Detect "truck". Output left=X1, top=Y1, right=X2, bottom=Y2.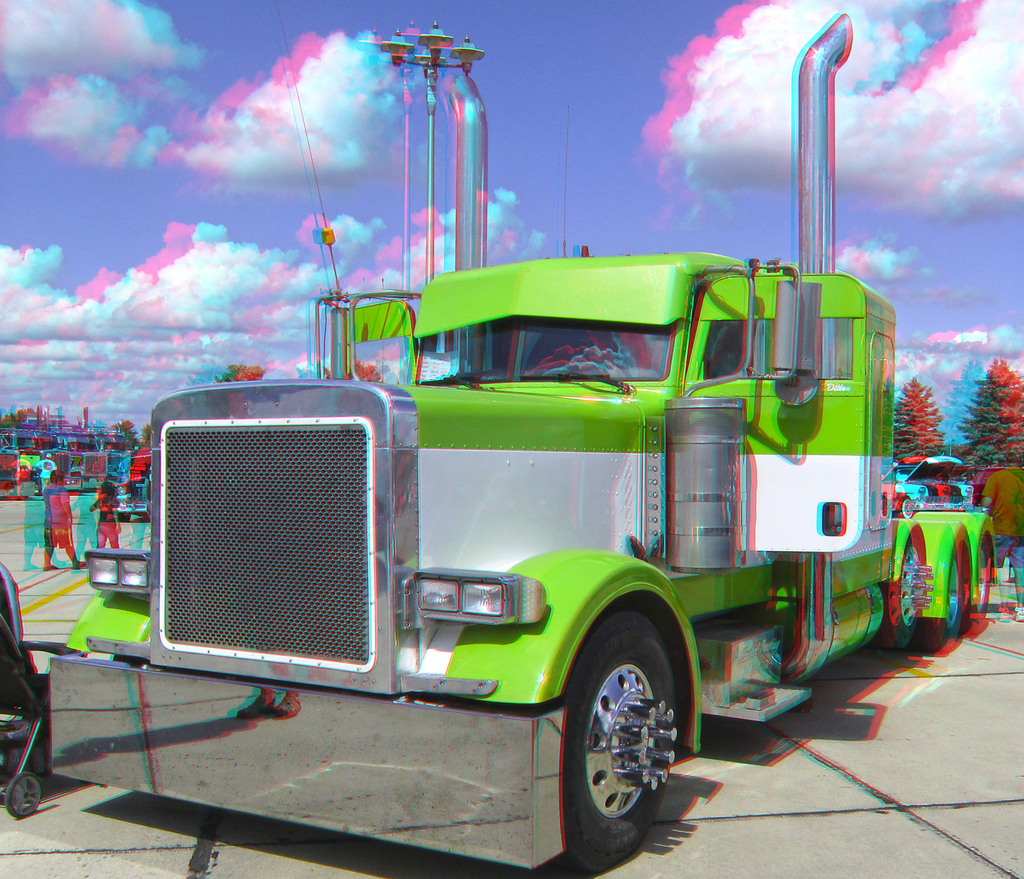
left=47, top=10, right=998, bottom=873.
